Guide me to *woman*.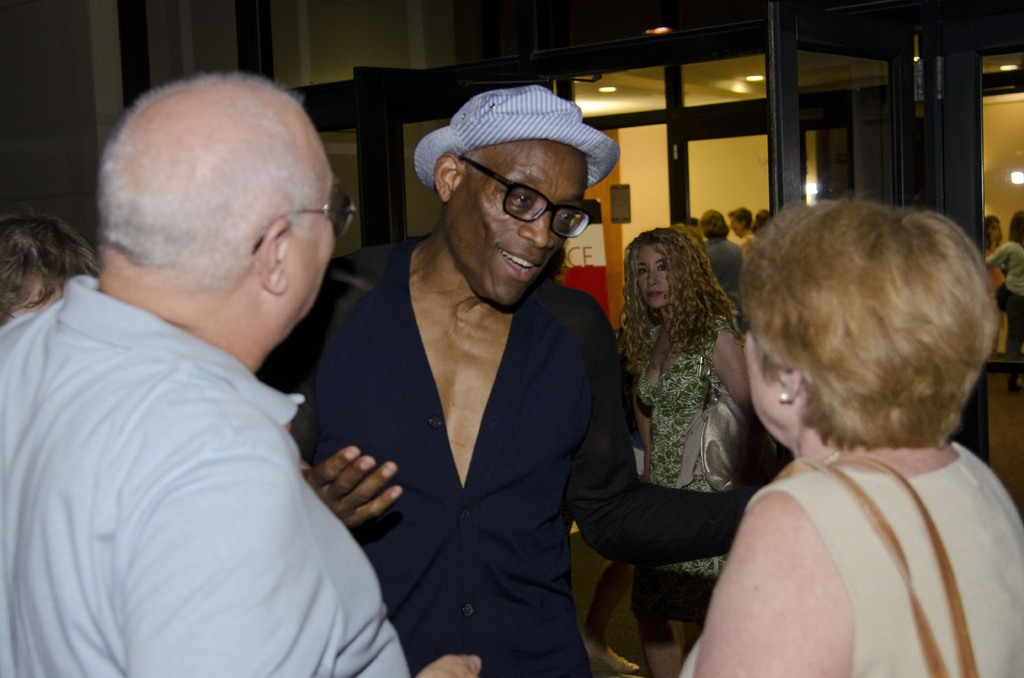
Guidance: 590 198 770 645.
